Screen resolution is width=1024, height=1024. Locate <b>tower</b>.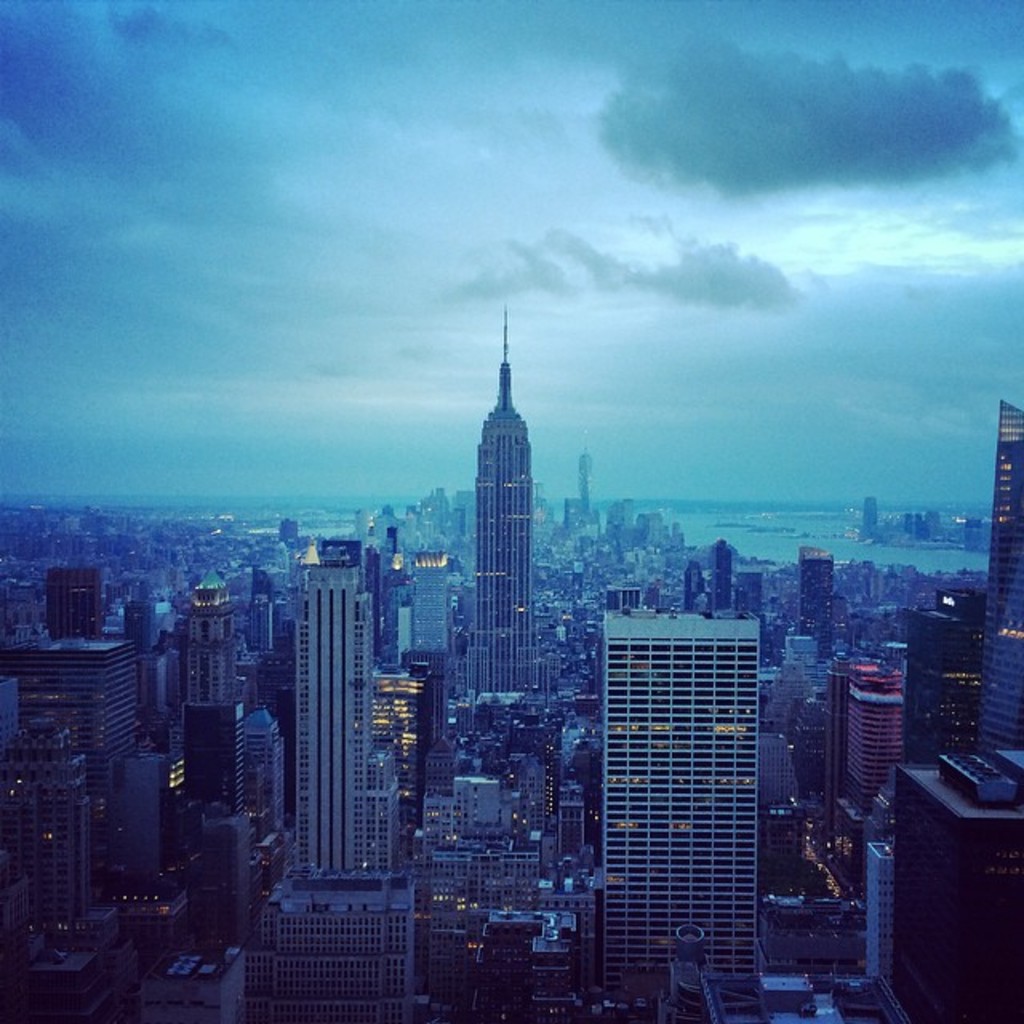
Rect(250, 714, 291, 826).
